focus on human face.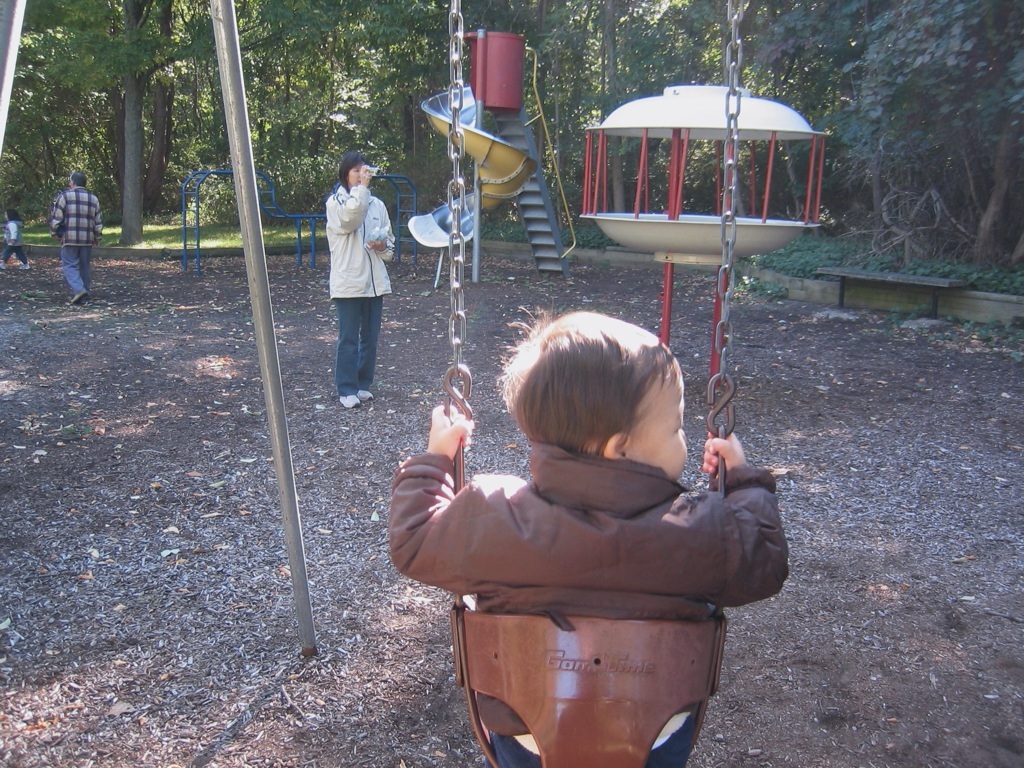
Focused at bbox=(623, 343, 685, 483).
